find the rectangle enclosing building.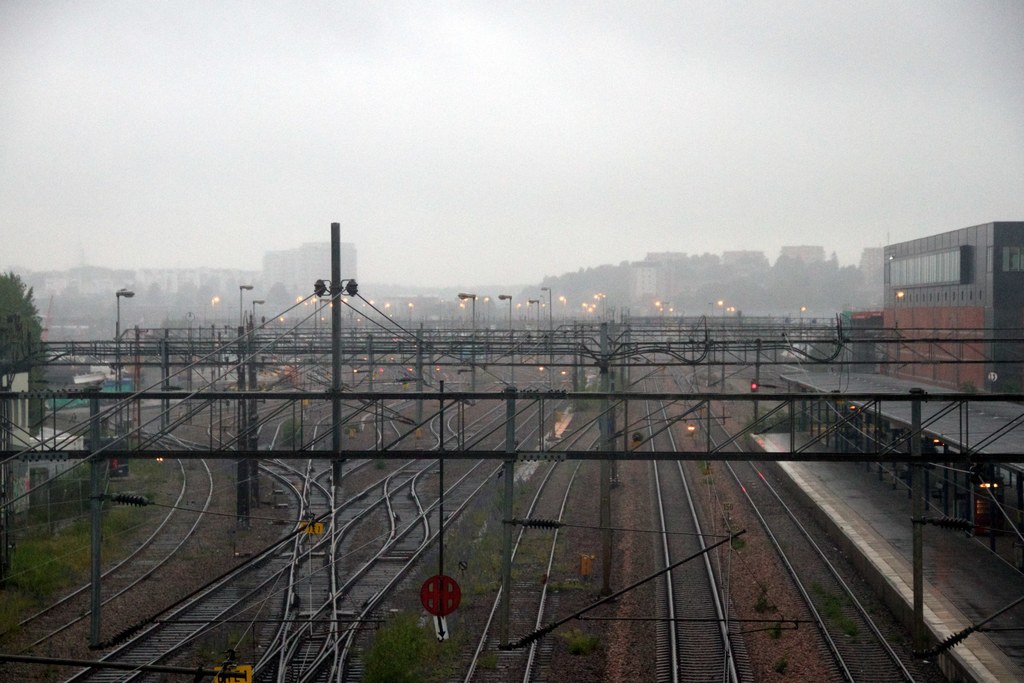
[886,221,1023,401].
